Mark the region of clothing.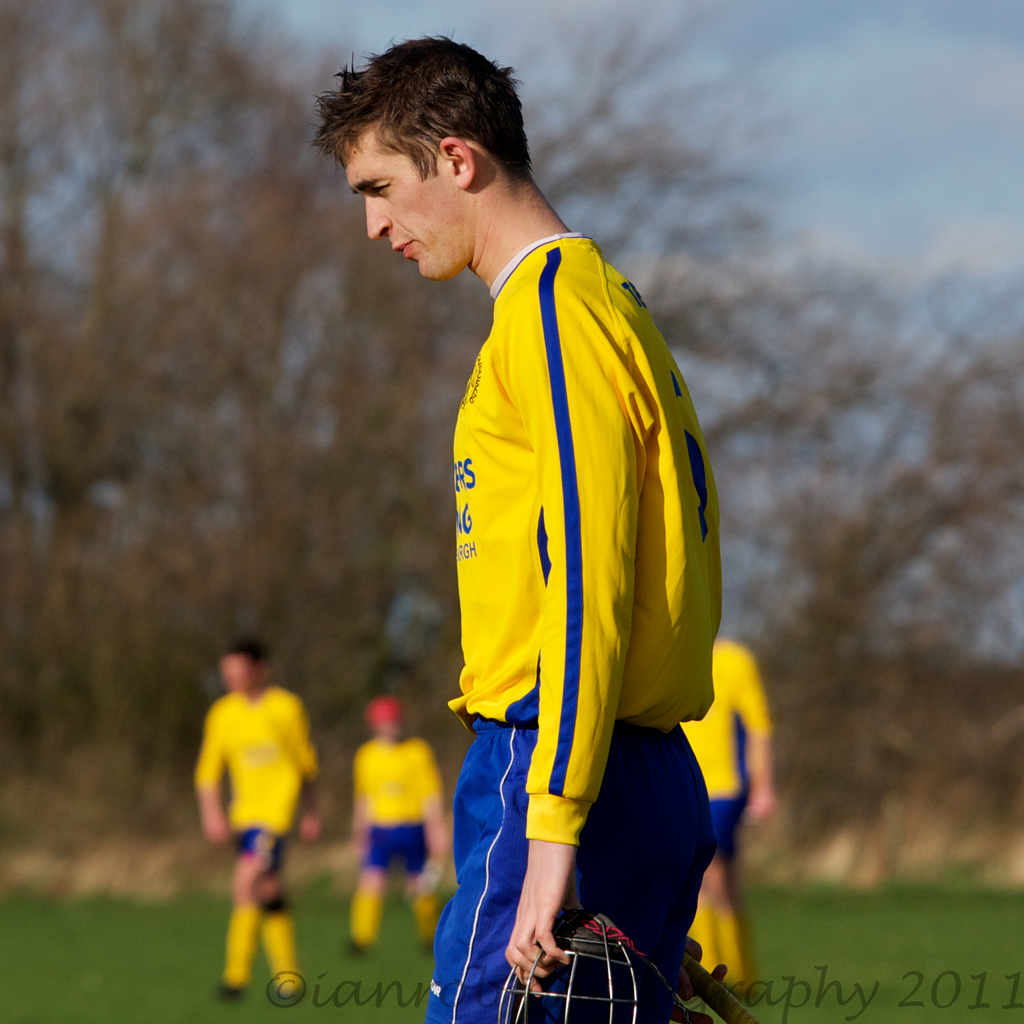
Region: select_region(356, 732, 454, 883).
